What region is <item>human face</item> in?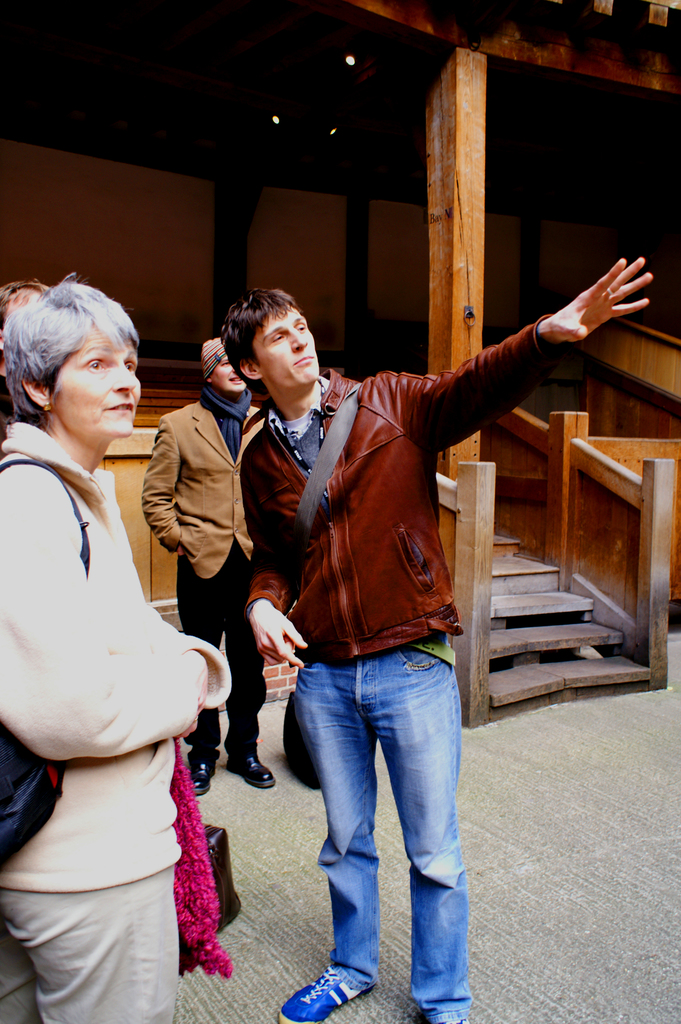
213/351/251/400.
